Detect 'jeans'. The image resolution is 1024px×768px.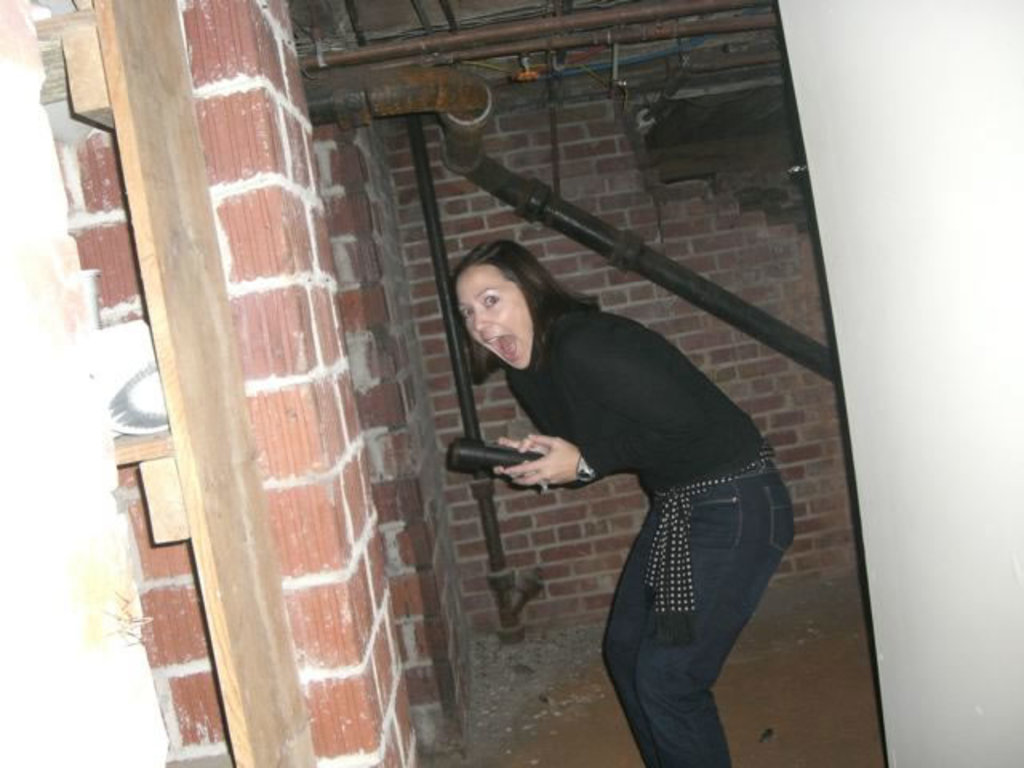
left=594, top=450, right=784, bottom=767.
